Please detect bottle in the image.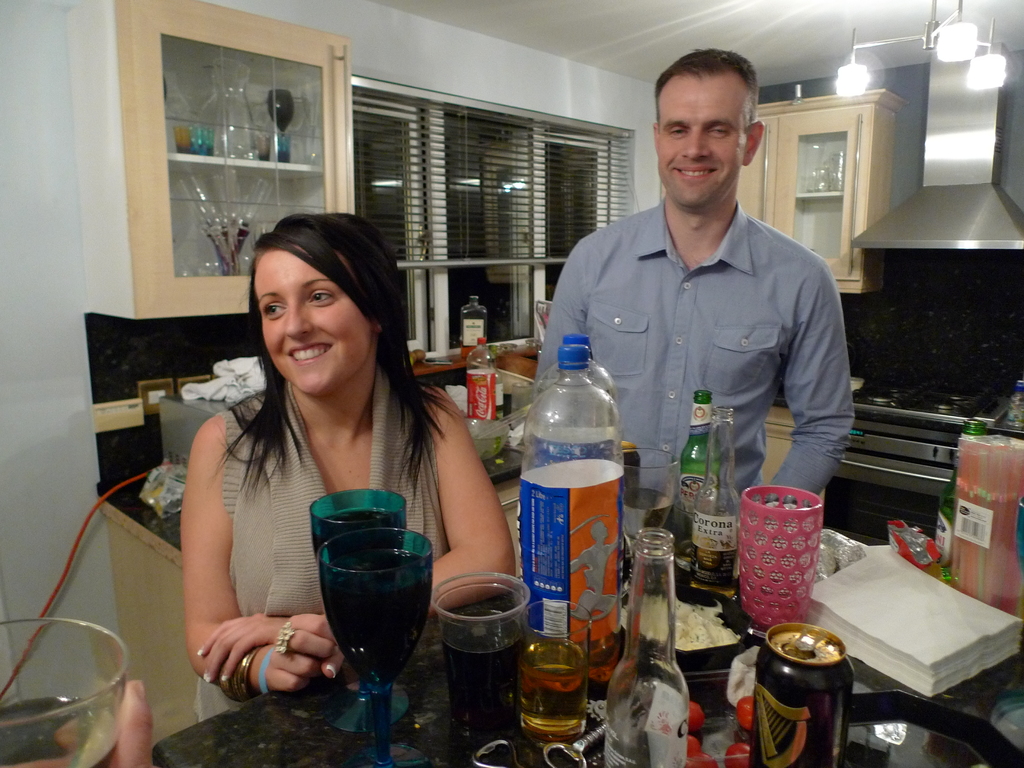
rect(678, 388, 722, 536).
